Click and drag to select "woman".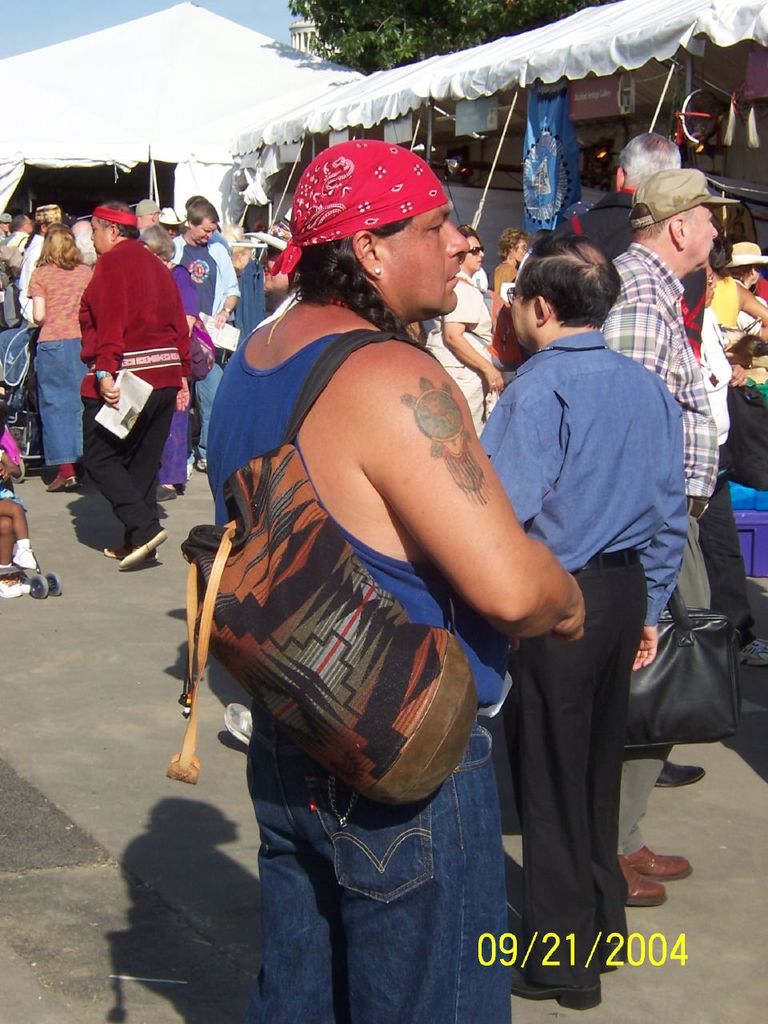
Selection: select_region(707, 235, 767, 341).
